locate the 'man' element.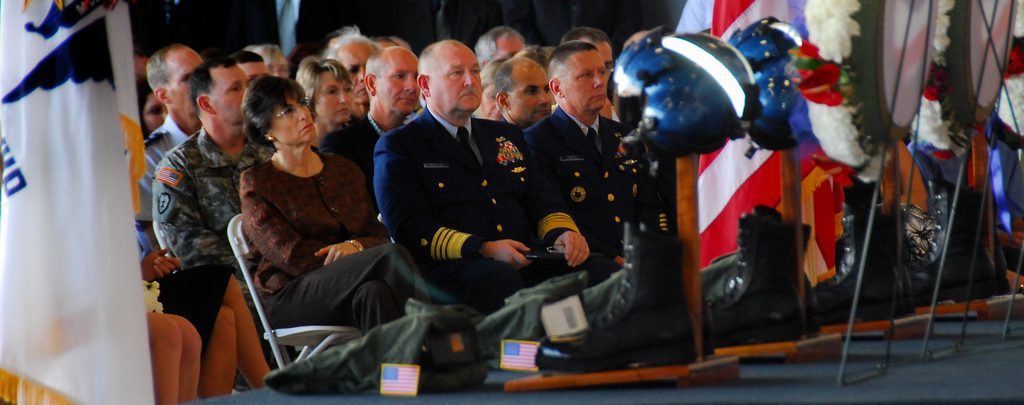
Element bbox: pyautogui.locateOnScreen(319, 46, 420, 225).
